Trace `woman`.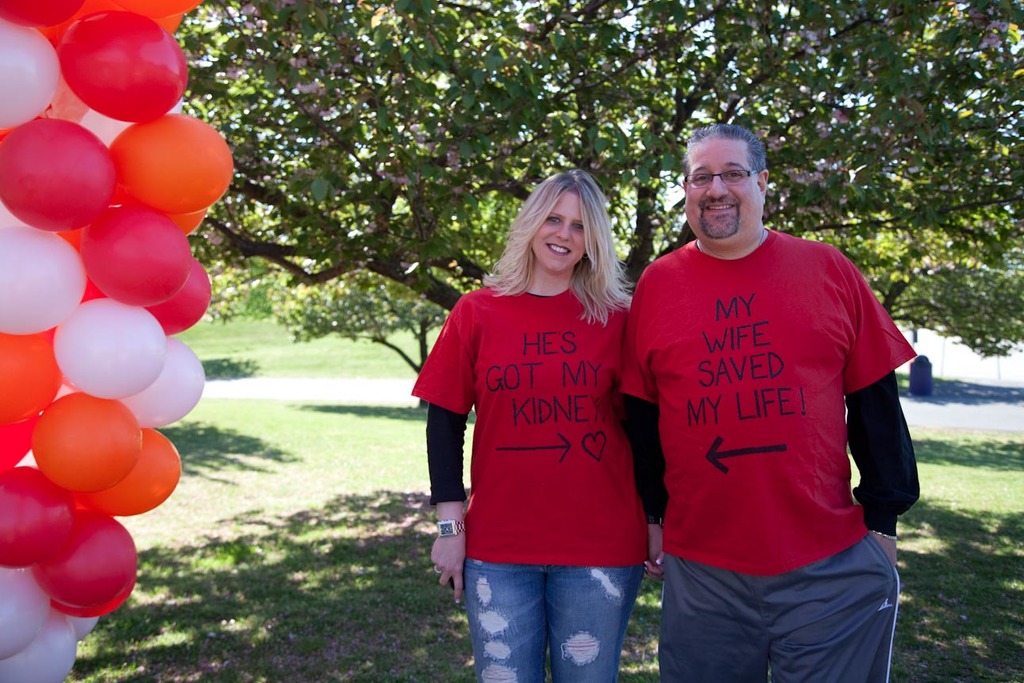
Traced to 408, 165, 669, 682.
